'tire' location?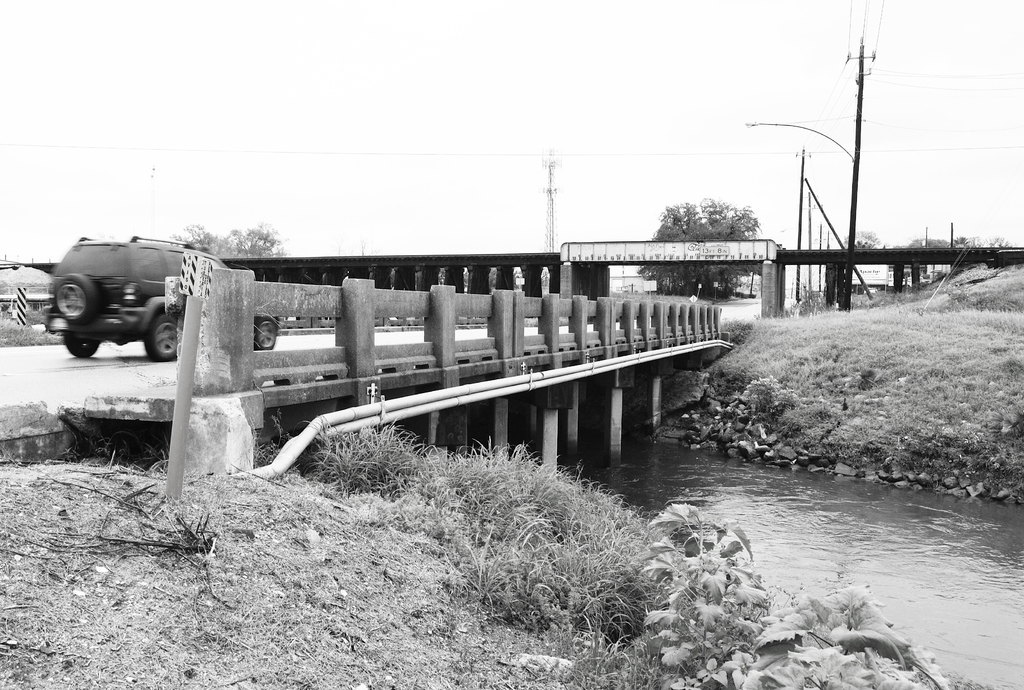
bbox(255, 318, 277, 351)
